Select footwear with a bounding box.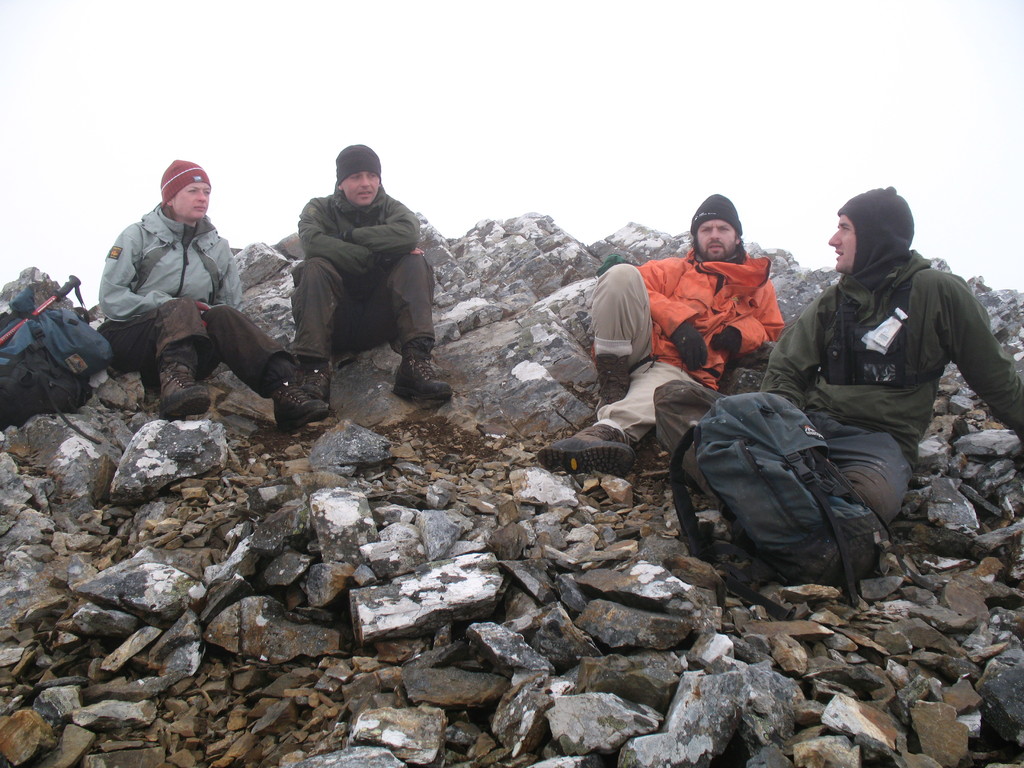
detection(295, 365, 331, 399).
